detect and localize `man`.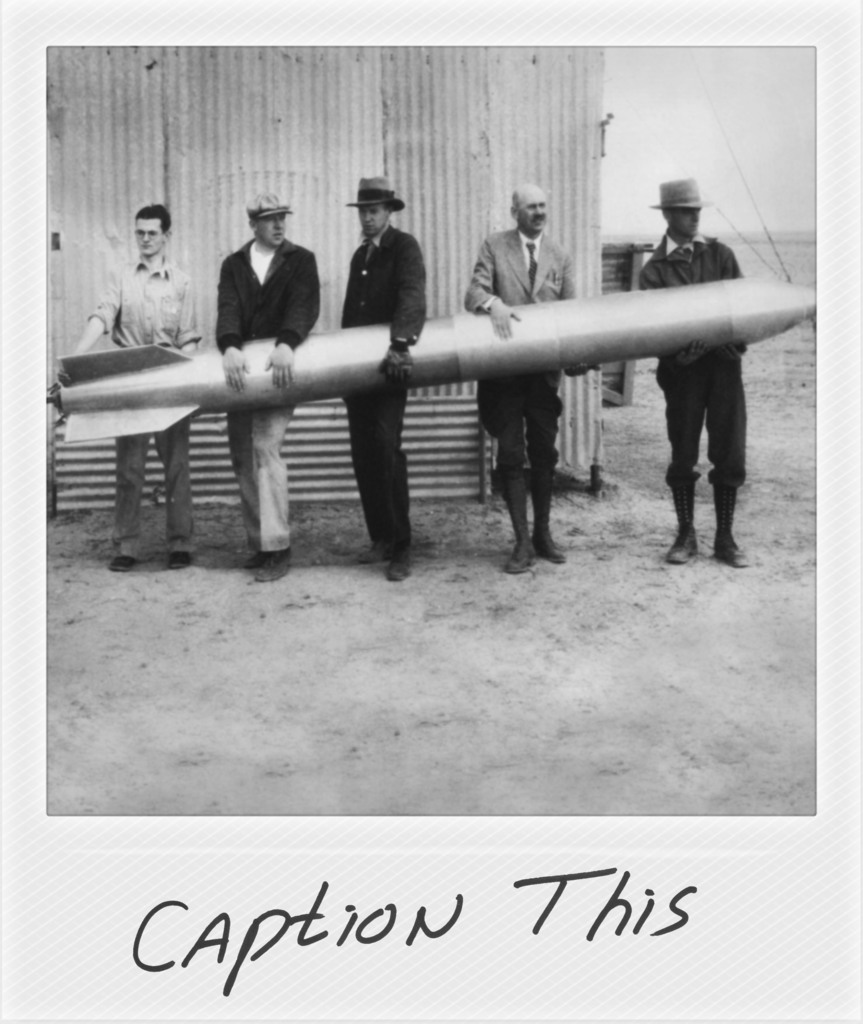
Localized at 638, 177, 745, 569.
